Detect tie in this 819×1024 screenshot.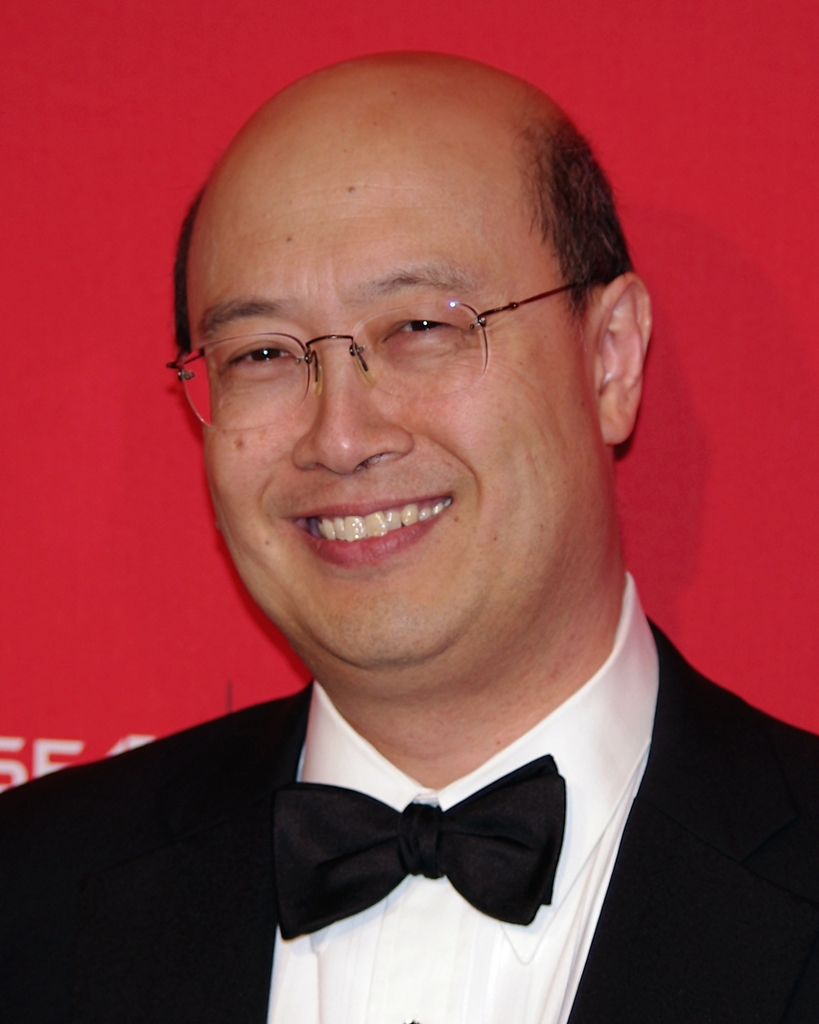
Detection: (left=282, top=750, right=569, bottom=944).
